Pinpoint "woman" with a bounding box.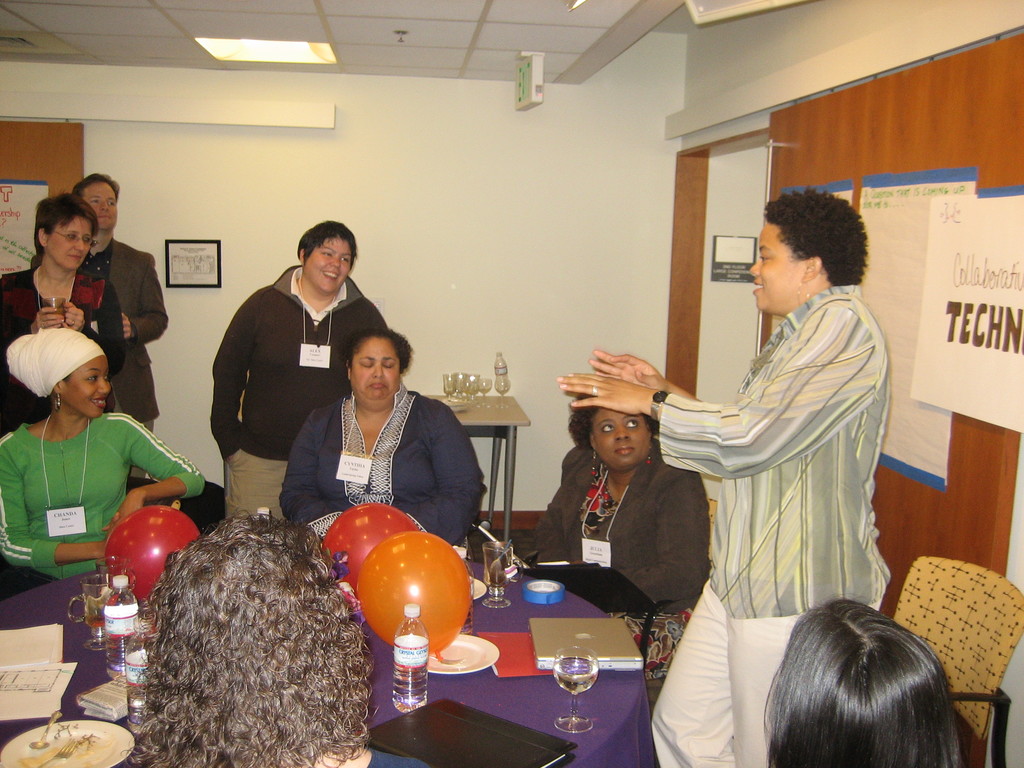
pyautogui.locateOnScreen(554, 182, 904, 767).
